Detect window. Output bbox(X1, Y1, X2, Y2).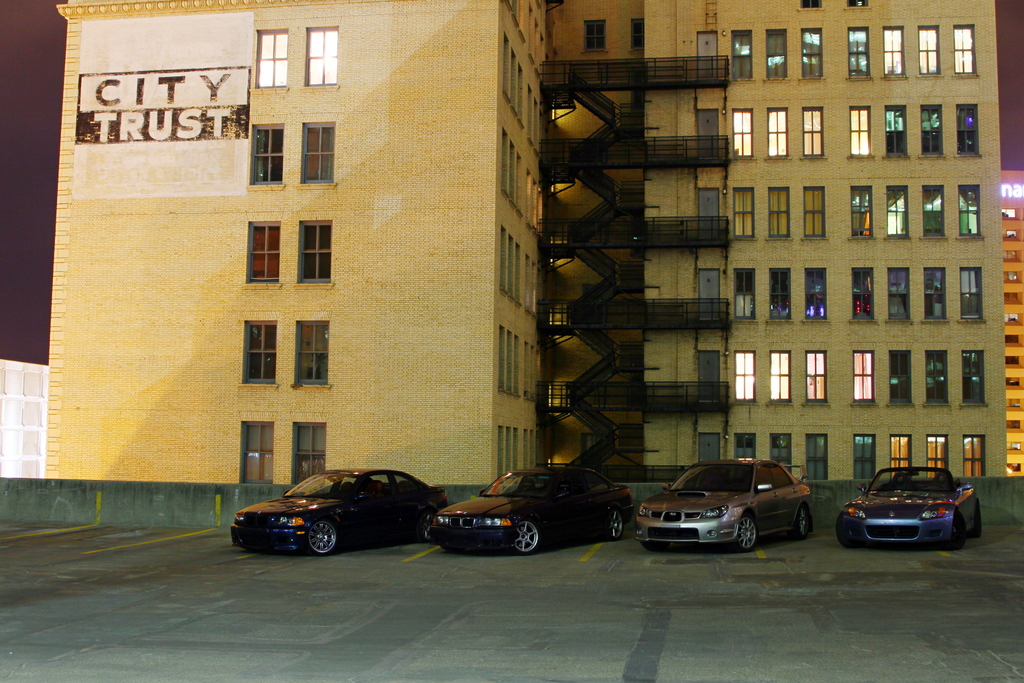
bbox(297, 322, 333, 384).
